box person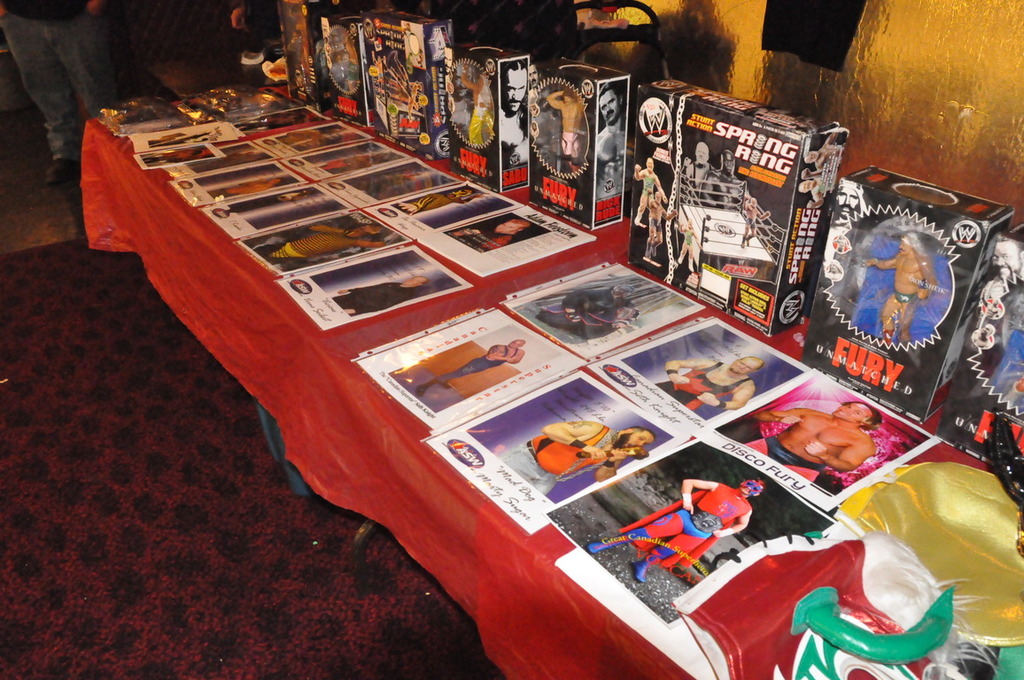
BBox(855, 234, 936, 342)
